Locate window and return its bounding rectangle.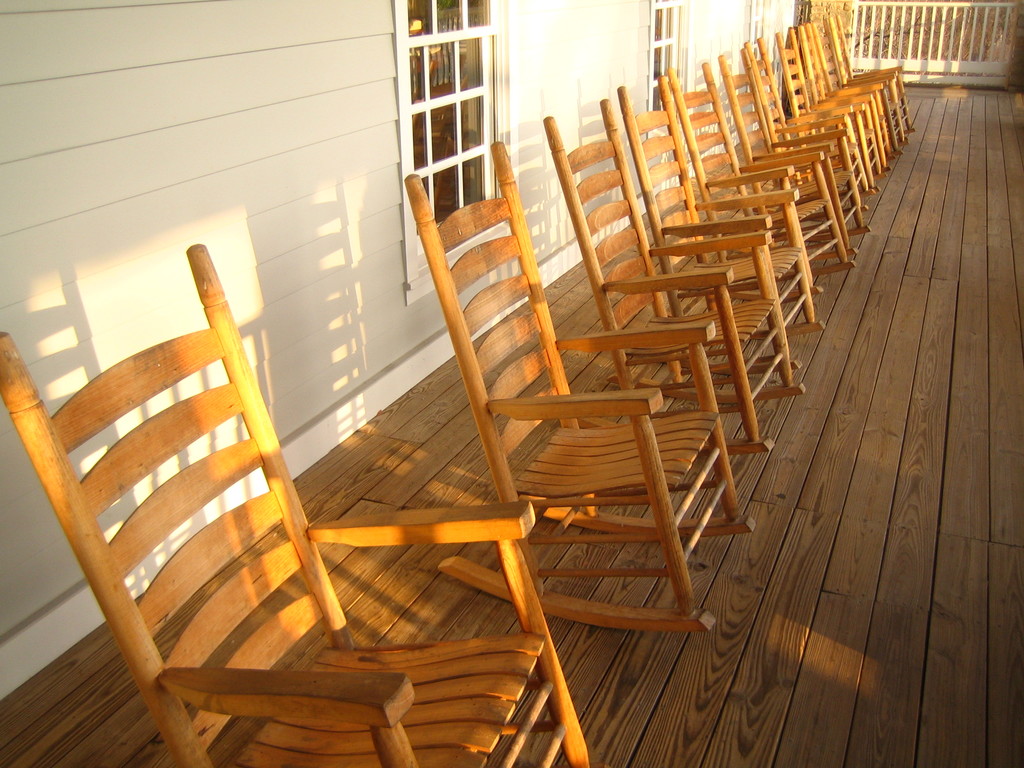
[391, 0, 520, 305].
